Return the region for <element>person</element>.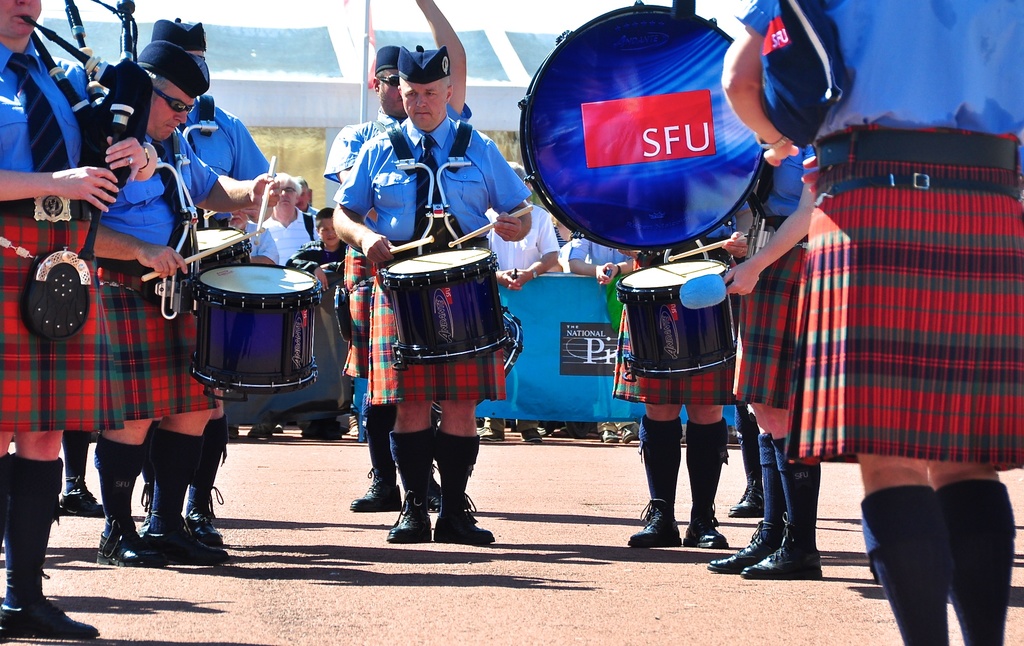
(x1=332, y1=47, x2=532, y2=547).
